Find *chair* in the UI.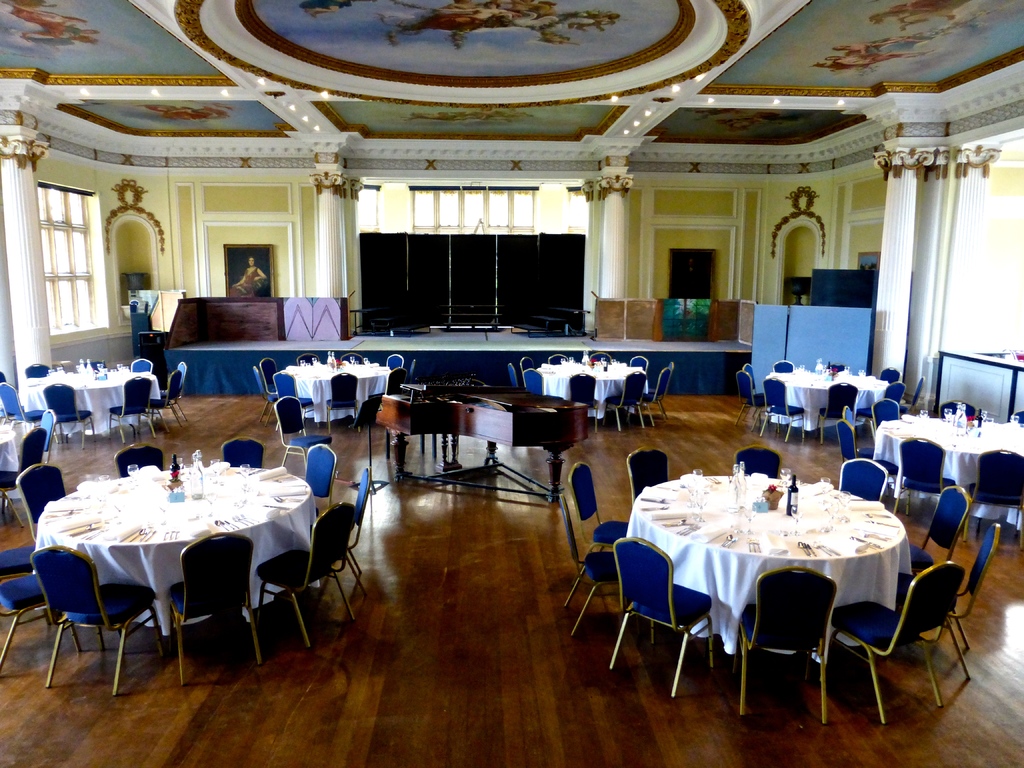
UI element at (591, 353, 612, 362).
